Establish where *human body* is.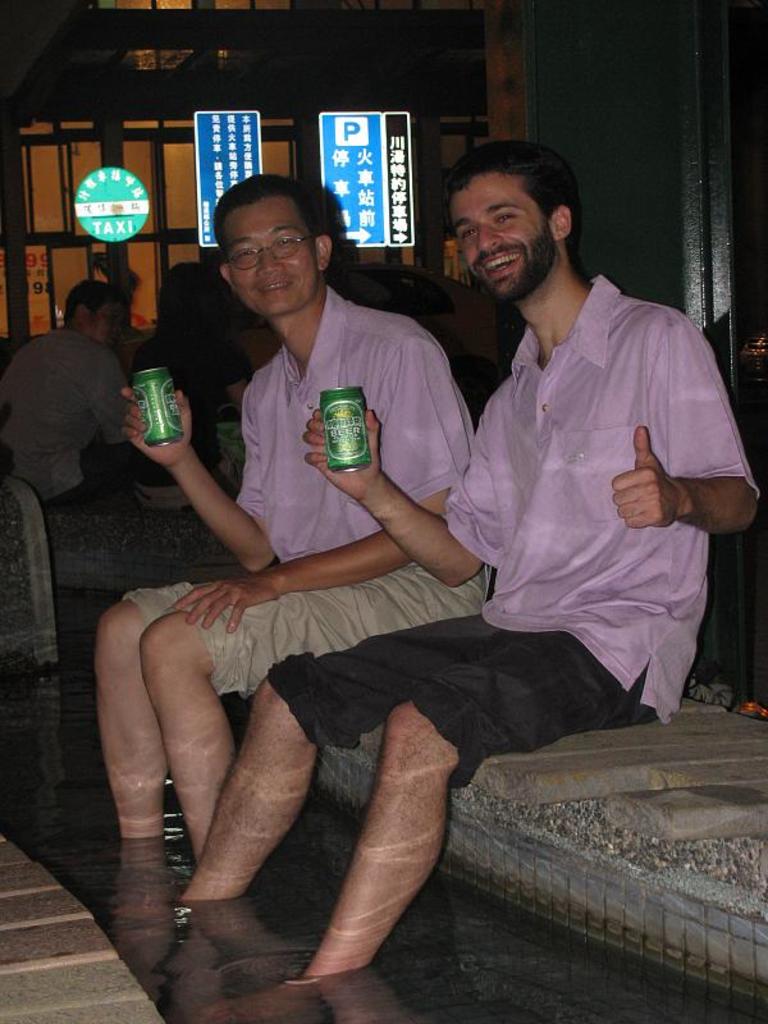
Established at BBox(86, 164, 490, 855).
